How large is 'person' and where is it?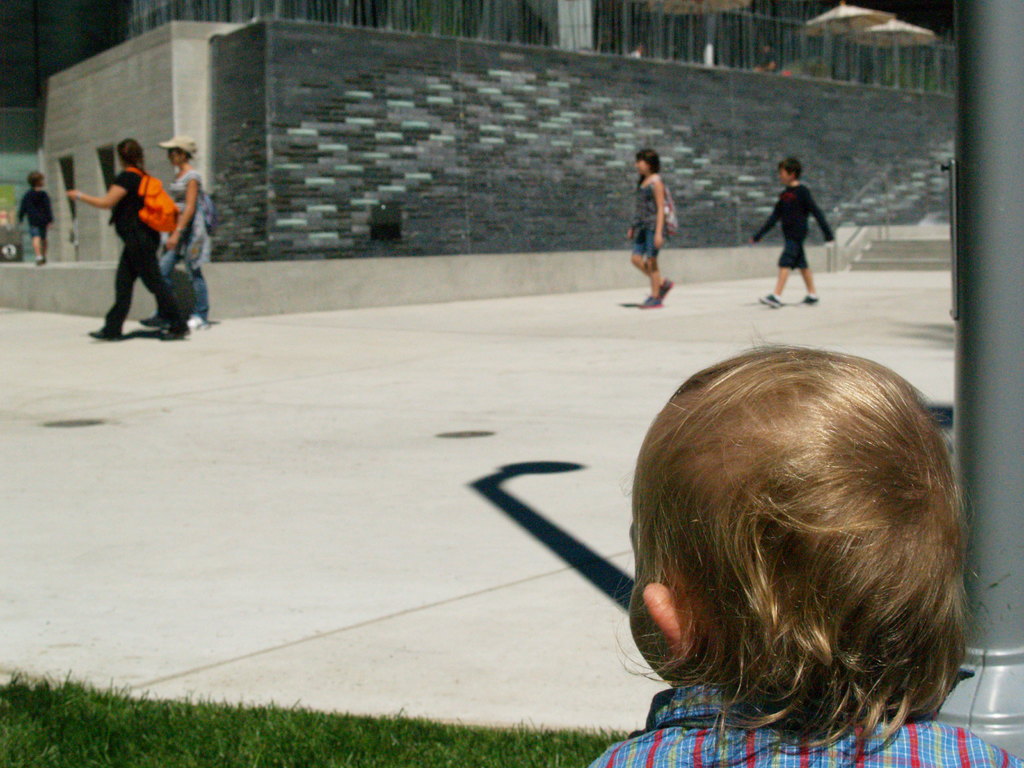
Bounding box: 749, 155, 835, 308.
